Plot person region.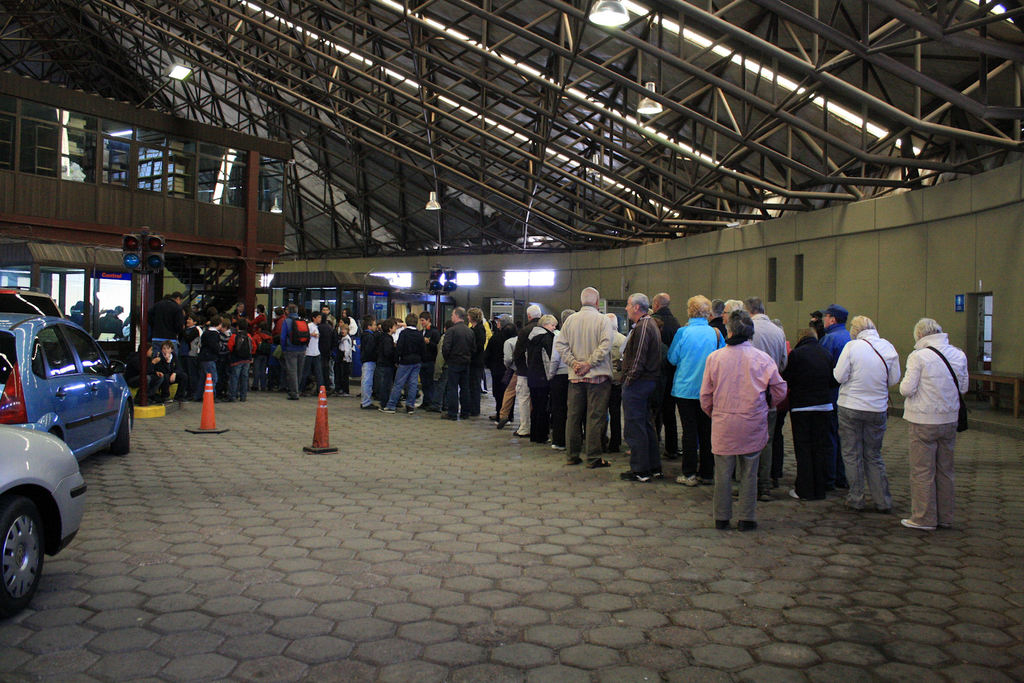
Plotted at (x1=896, y1=317, x2=968, y2=531).
